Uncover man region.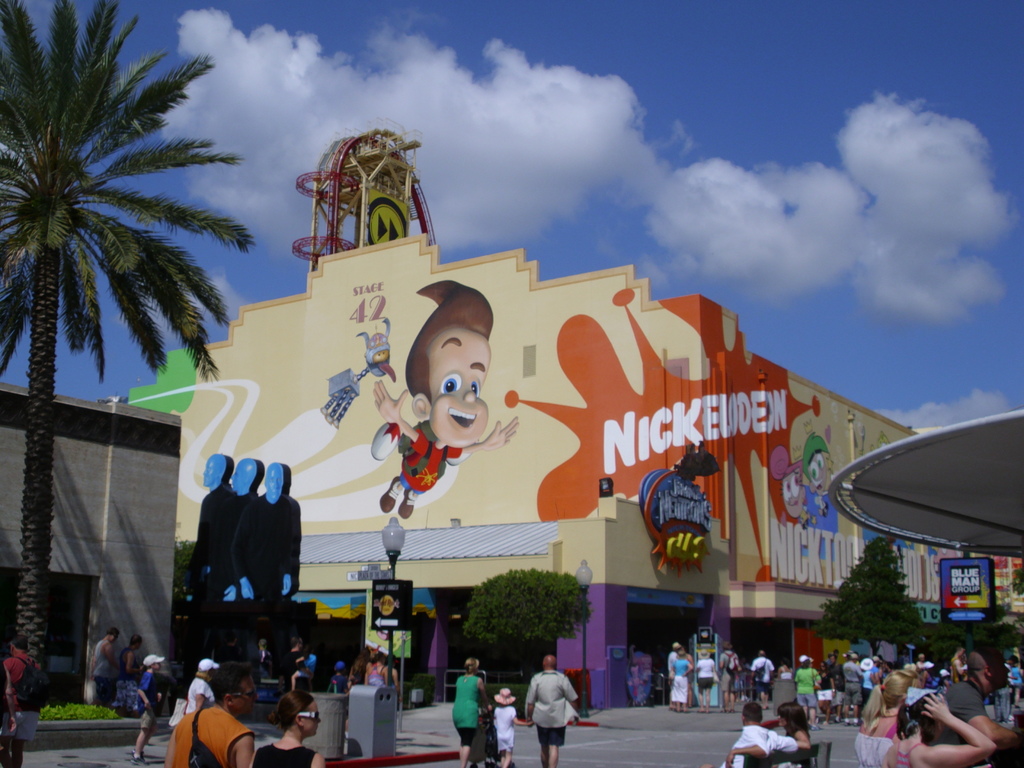
Uncovered: <box>256,634,273,677</box>.
